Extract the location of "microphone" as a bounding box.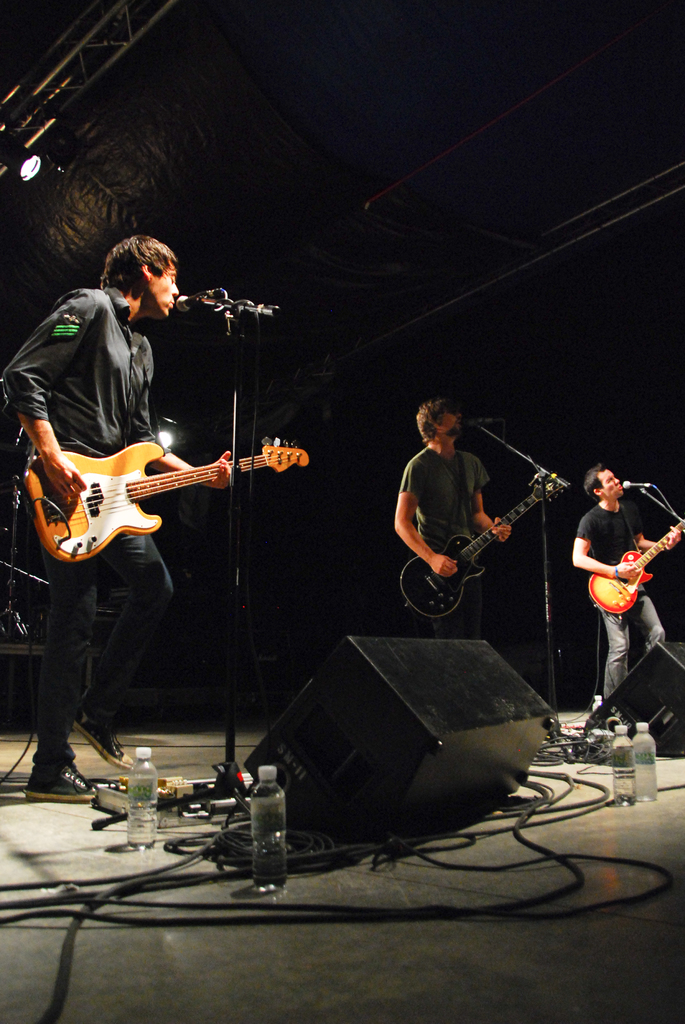
Rect(618, 476, 653, 485).
